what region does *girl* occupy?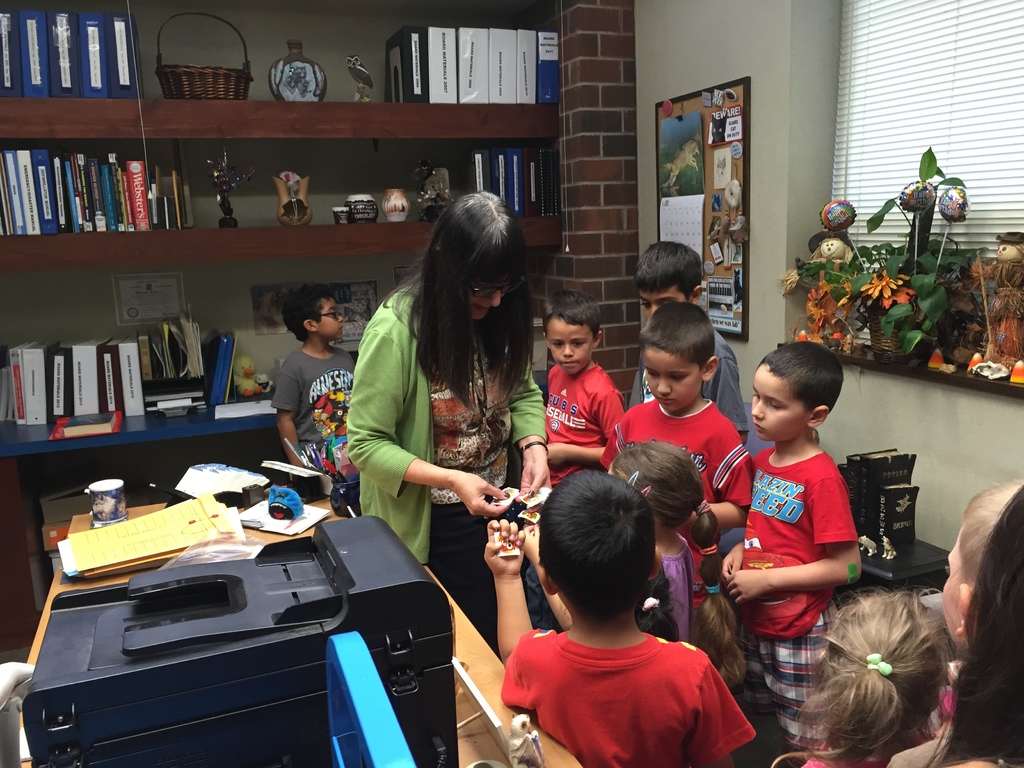
<box>771,589,944,767</box>.
